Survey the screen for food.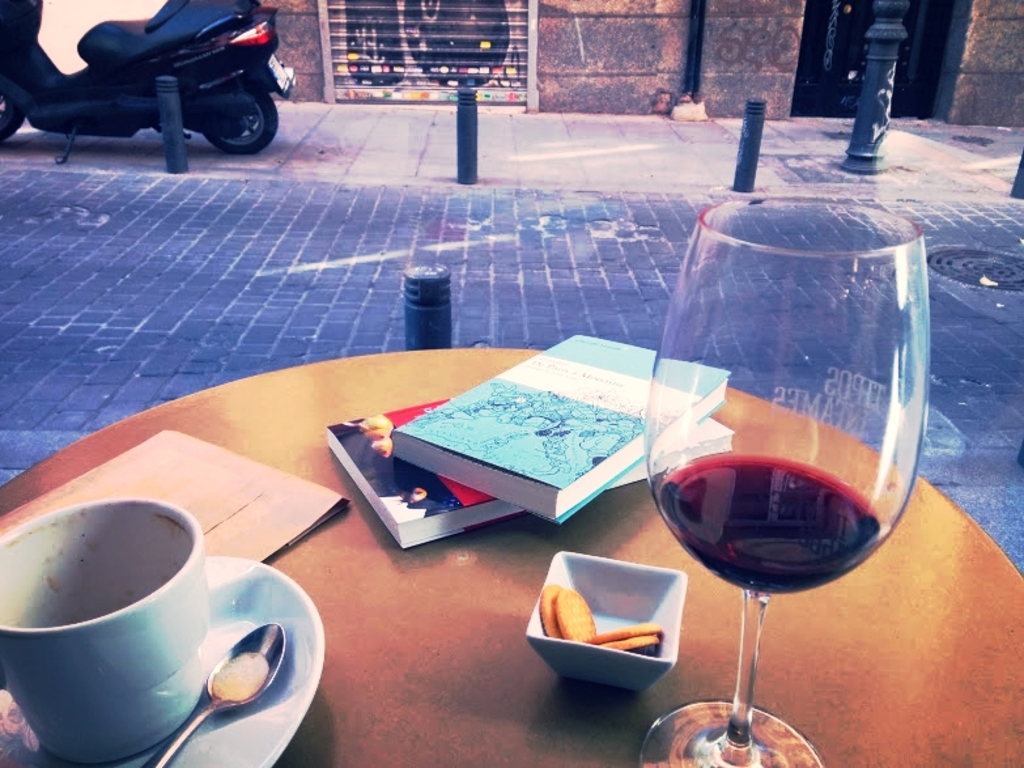
Survey found: [527,538,675,674].
